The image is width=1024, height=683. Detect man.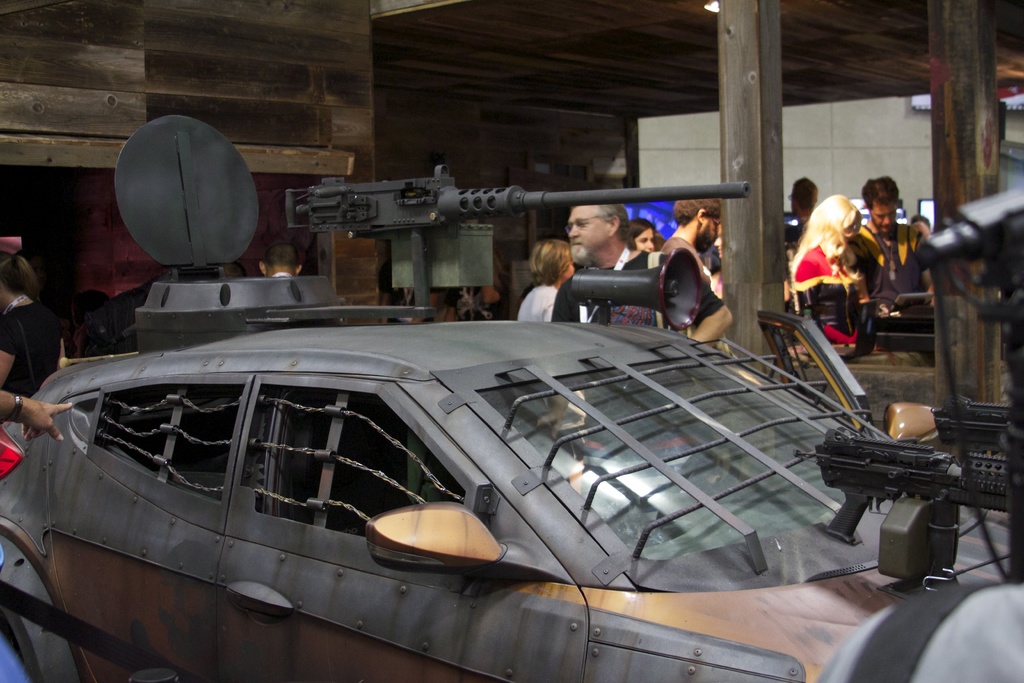
Detection: [783,173,815,240].
